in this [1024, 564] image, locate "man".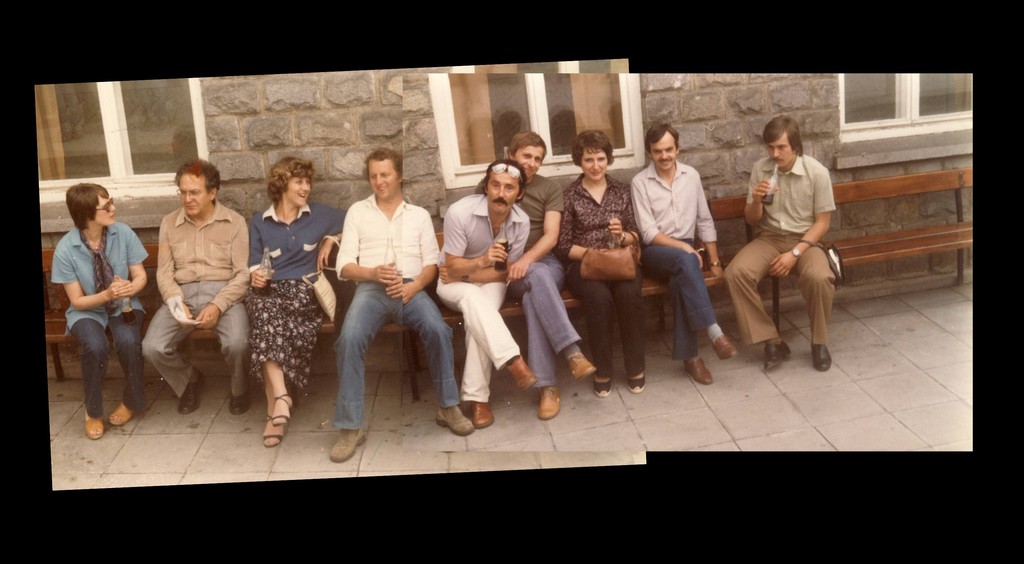
Bounding box: left=505, top=128, right=596, bottom=415.
